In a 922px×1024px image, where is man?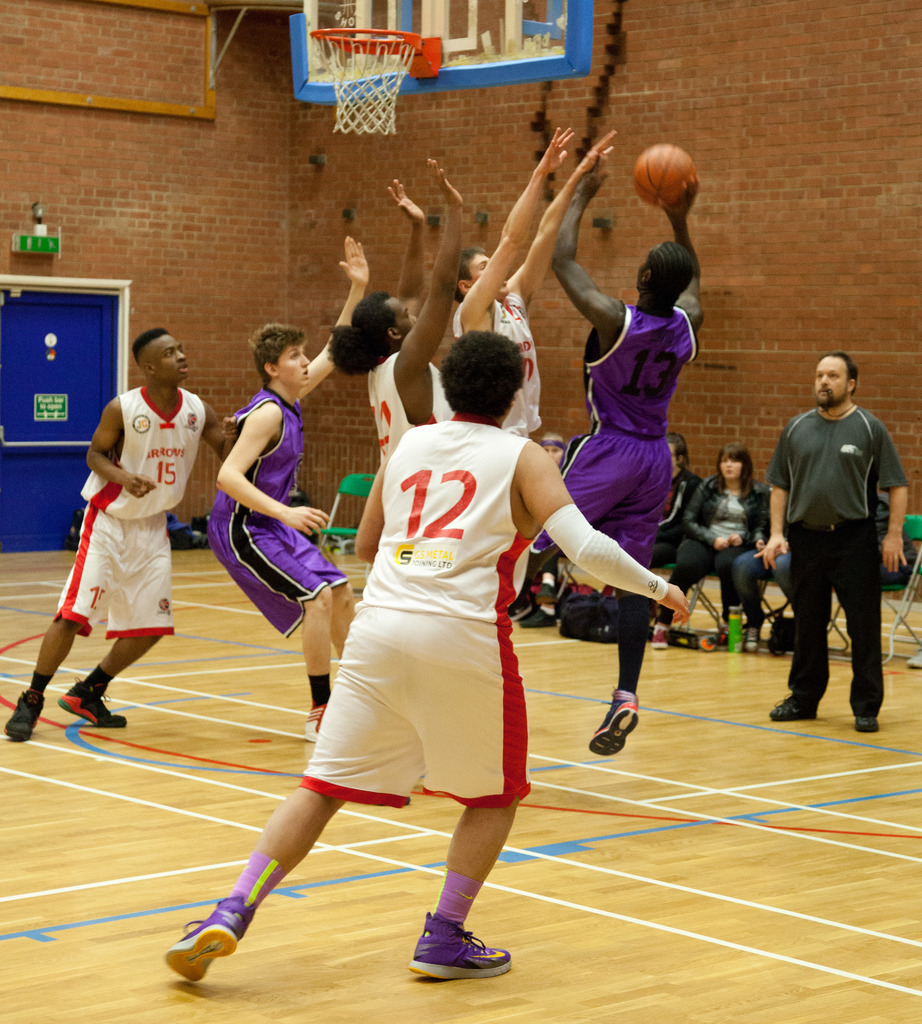
x1=508, y1=162, x2=706, y2=753.
